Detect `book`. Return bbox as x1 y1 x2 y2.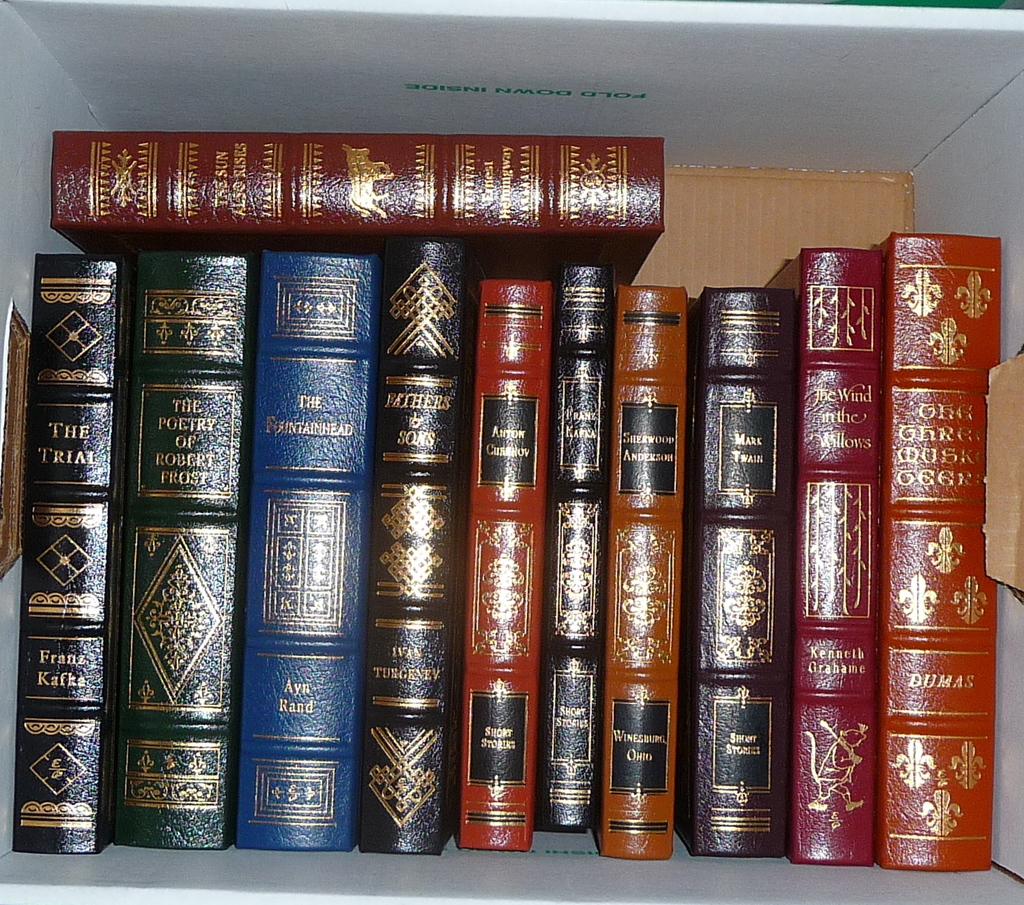
357 243 479 850.
